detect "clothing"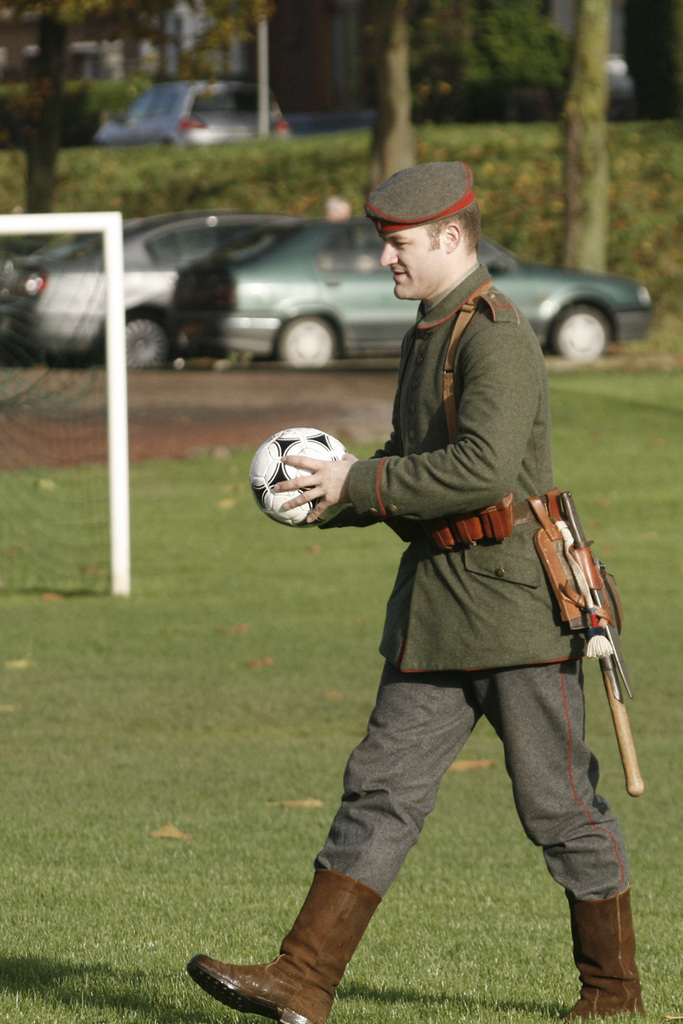
311/160/623/905
